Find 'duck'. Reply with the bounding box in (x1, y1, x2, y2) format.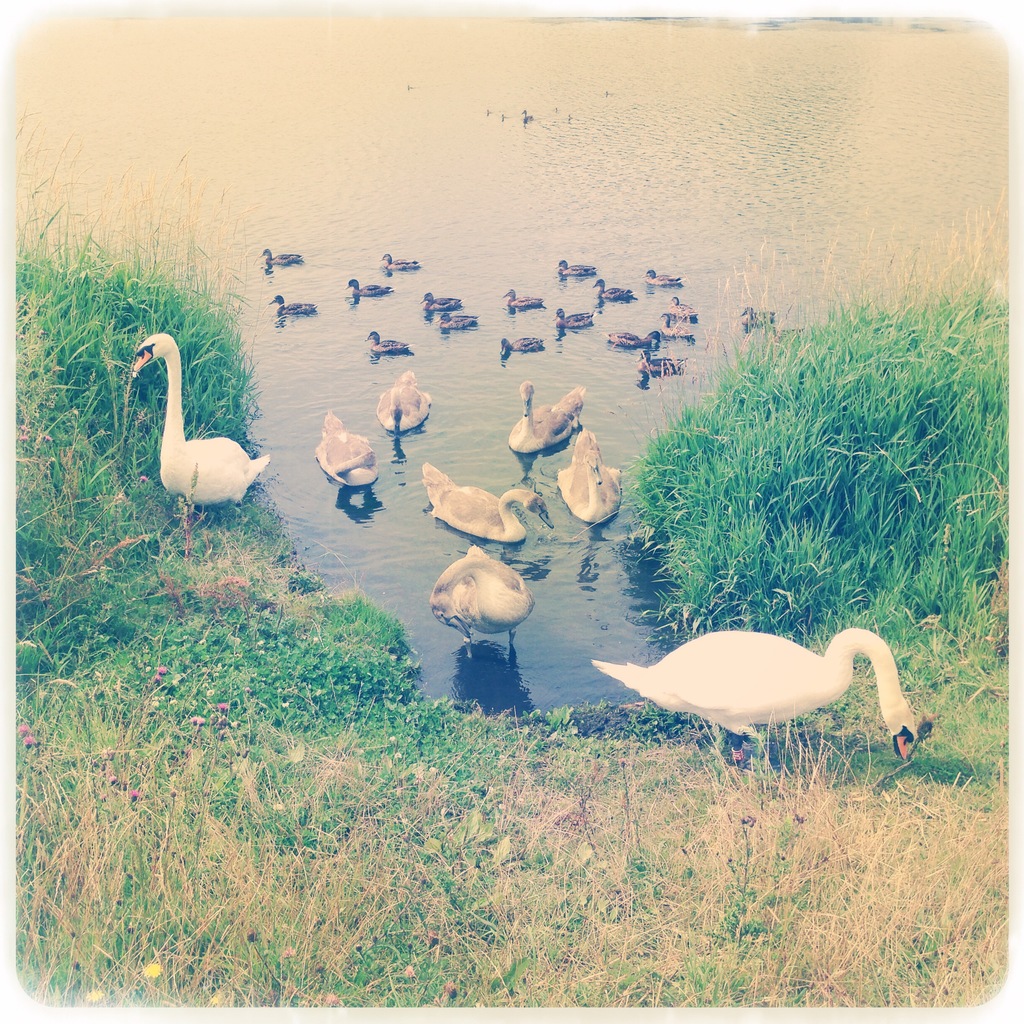
(577, 613, 941, 765).
